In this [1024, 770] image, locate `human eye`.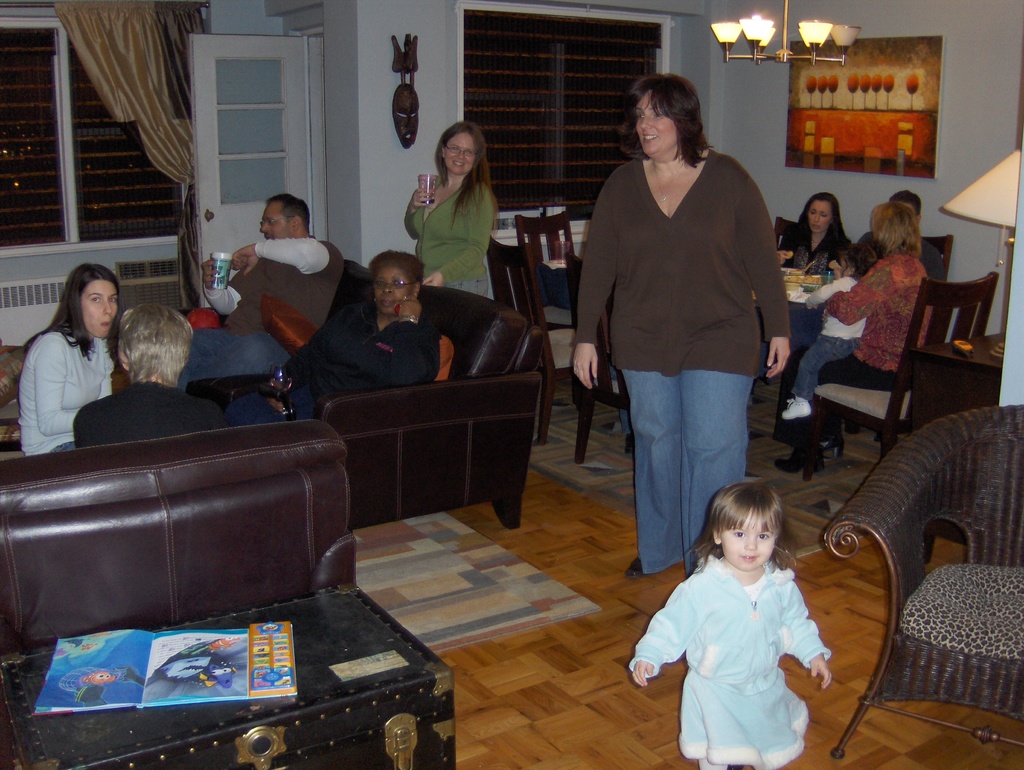
Bounding box: box=[651, 111, 661, 119].
